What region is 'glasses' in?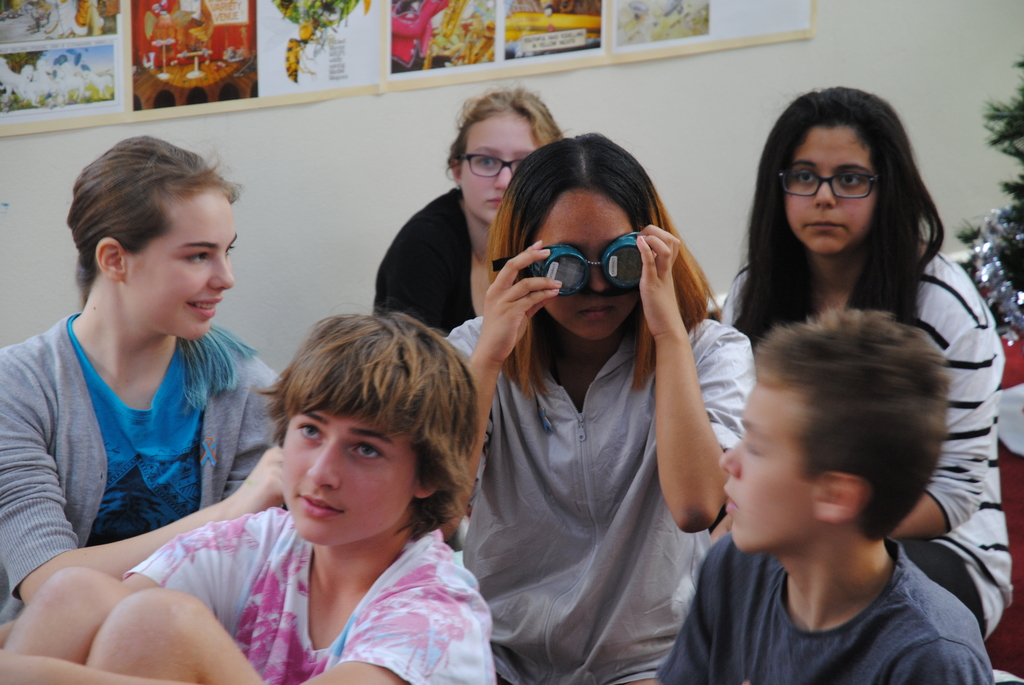
{"x1": 522, "y1": 228, "x2": 646, "y2": 299}.
